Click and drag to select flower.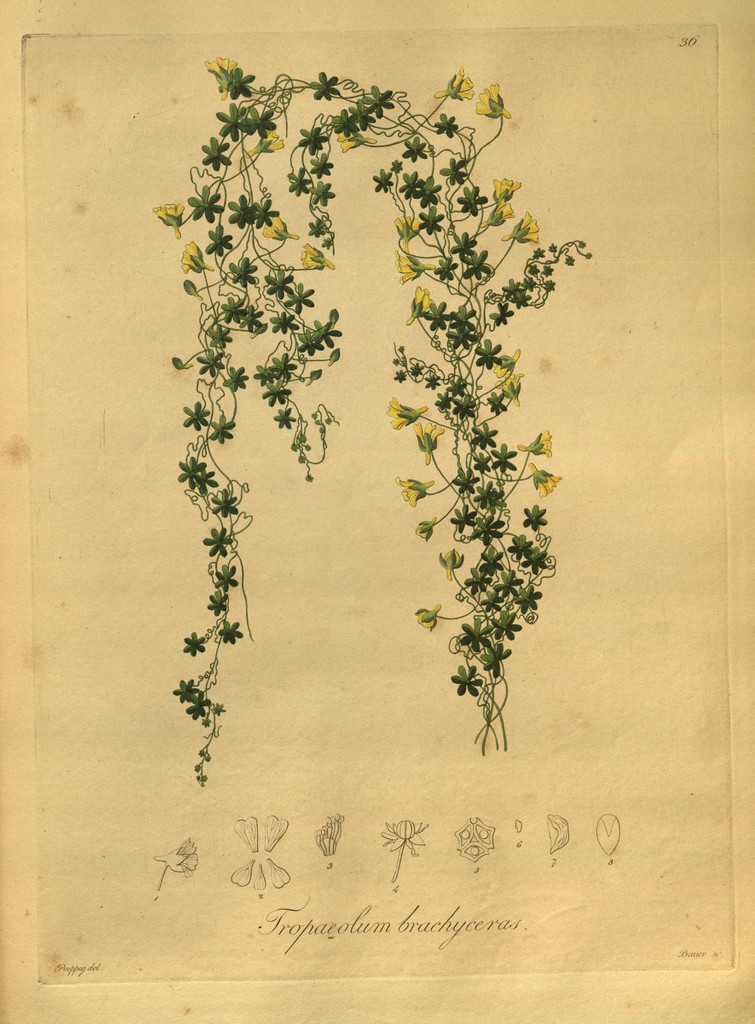
Selection: bbox(432, 64, 472, 97).
